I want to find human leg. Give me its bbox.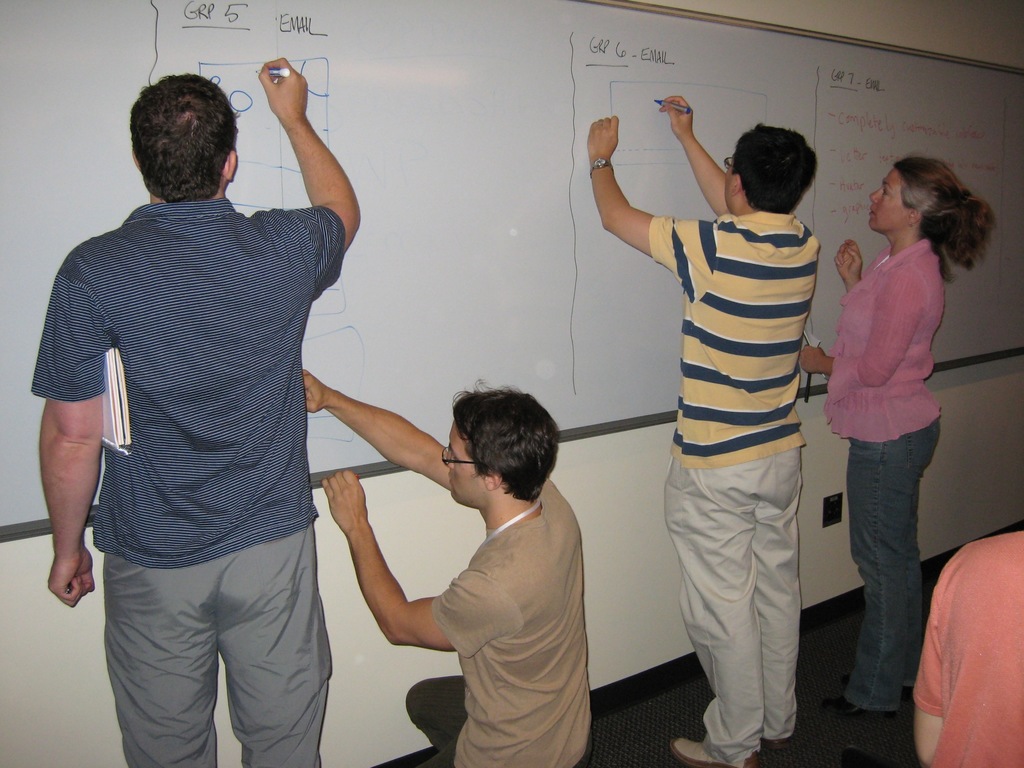
bbox(214, 520, 323, 767).
